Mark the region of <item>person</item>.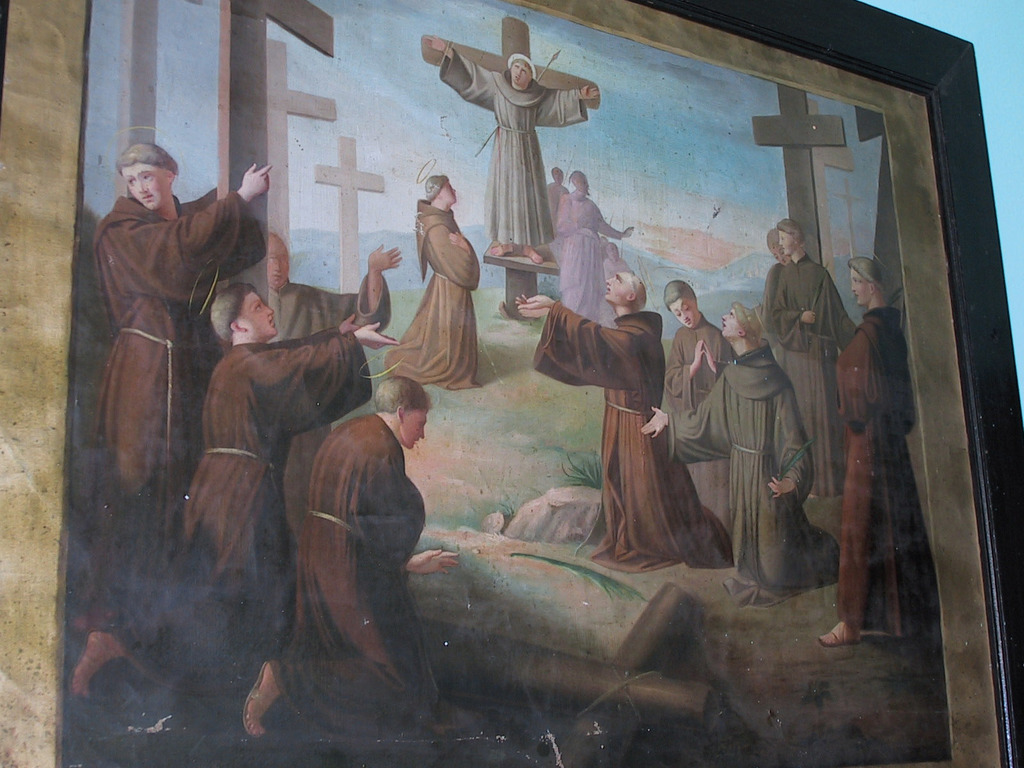
Region: 270/225/411/340.
